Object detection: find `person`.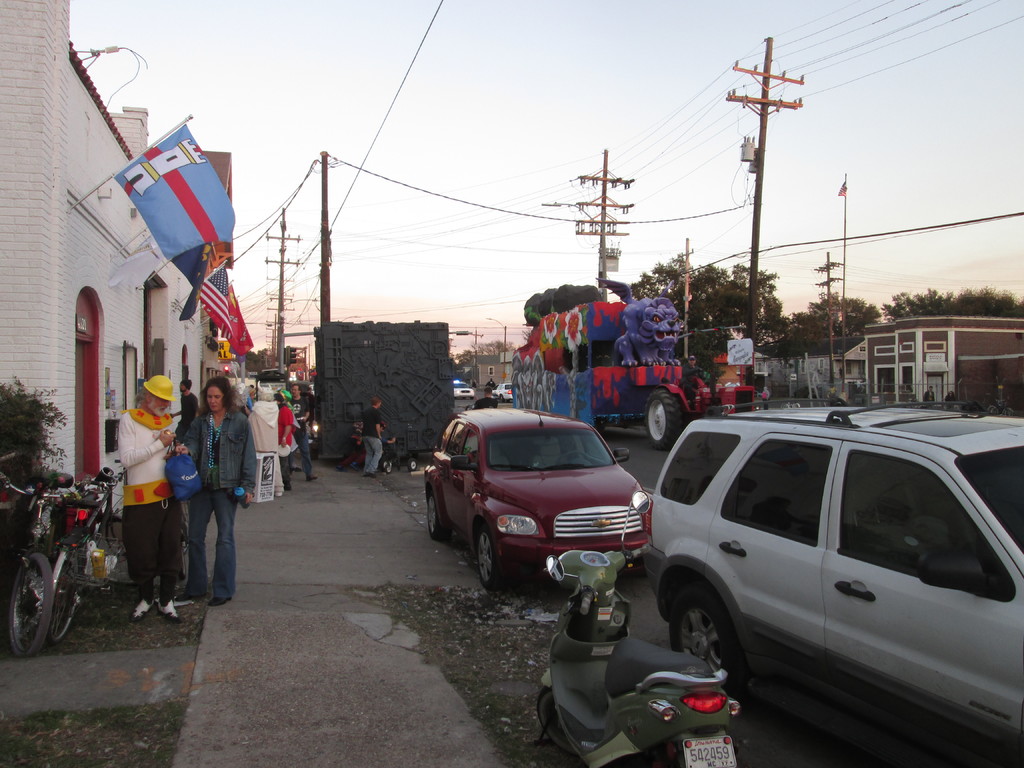
bbox(171, 378, 200, 447).
